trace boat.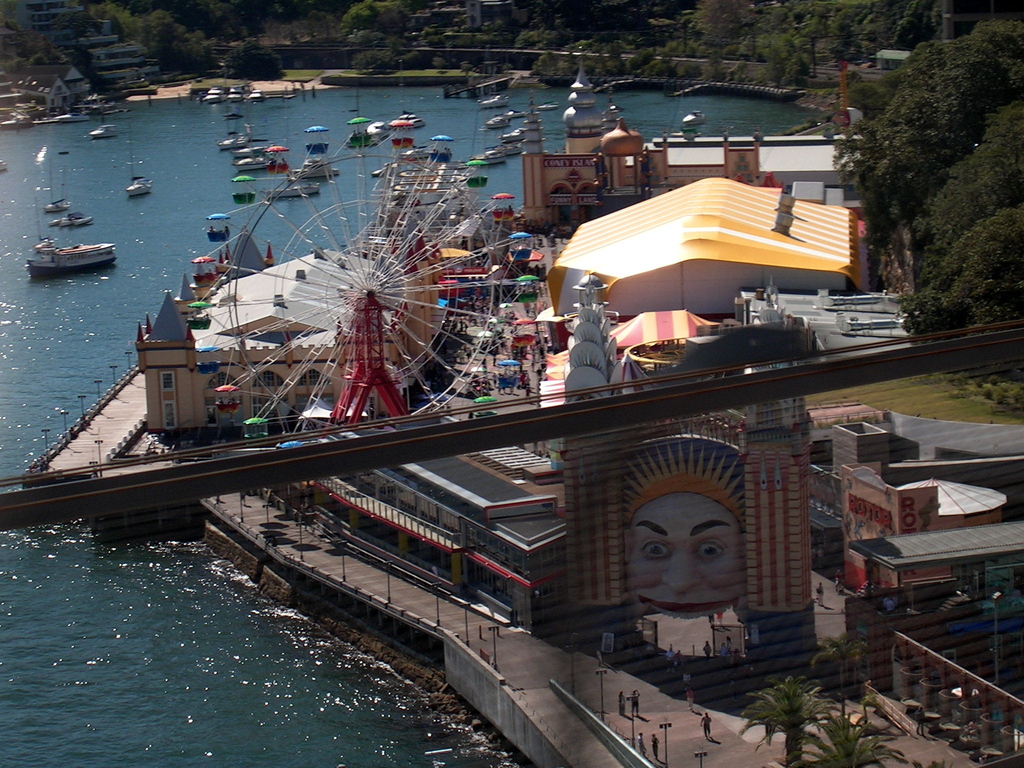
Traced to detection(494, 138, 520, 159).
